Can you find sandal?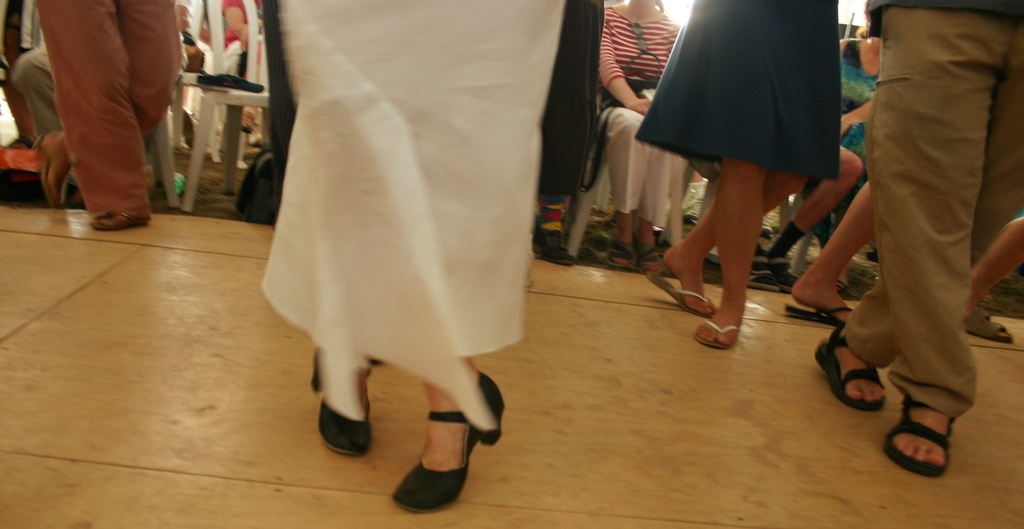
Yes, bounding box: [747,258,780,293].
